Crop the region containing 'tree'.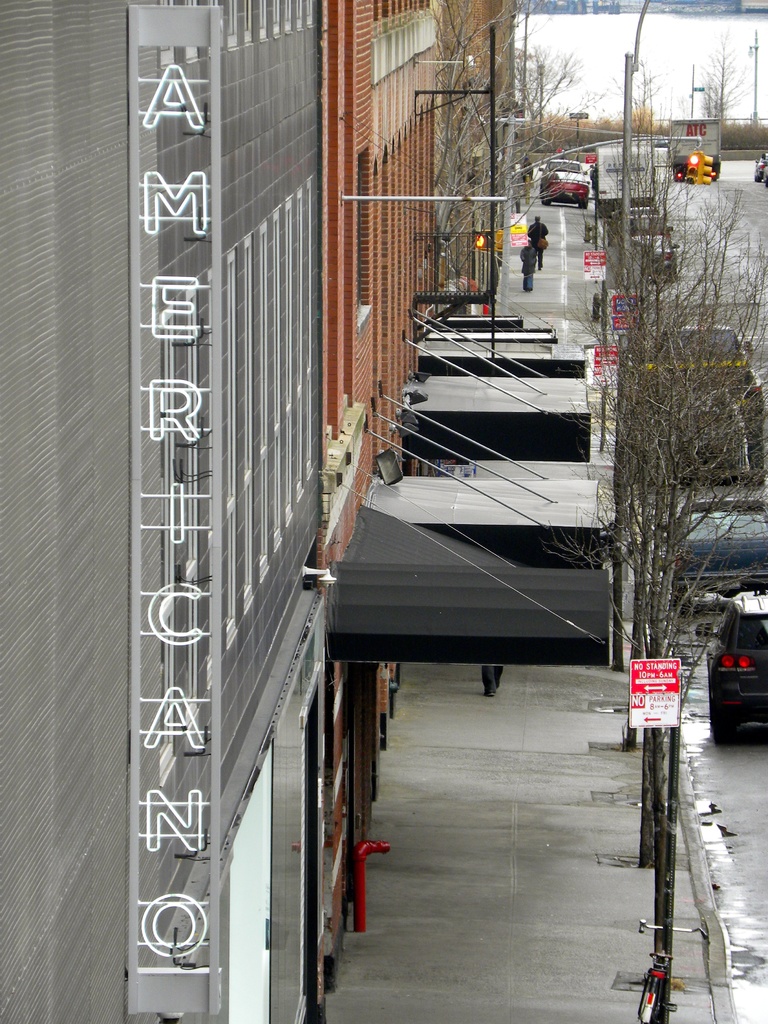
Crop region: 447:88:566:335.
